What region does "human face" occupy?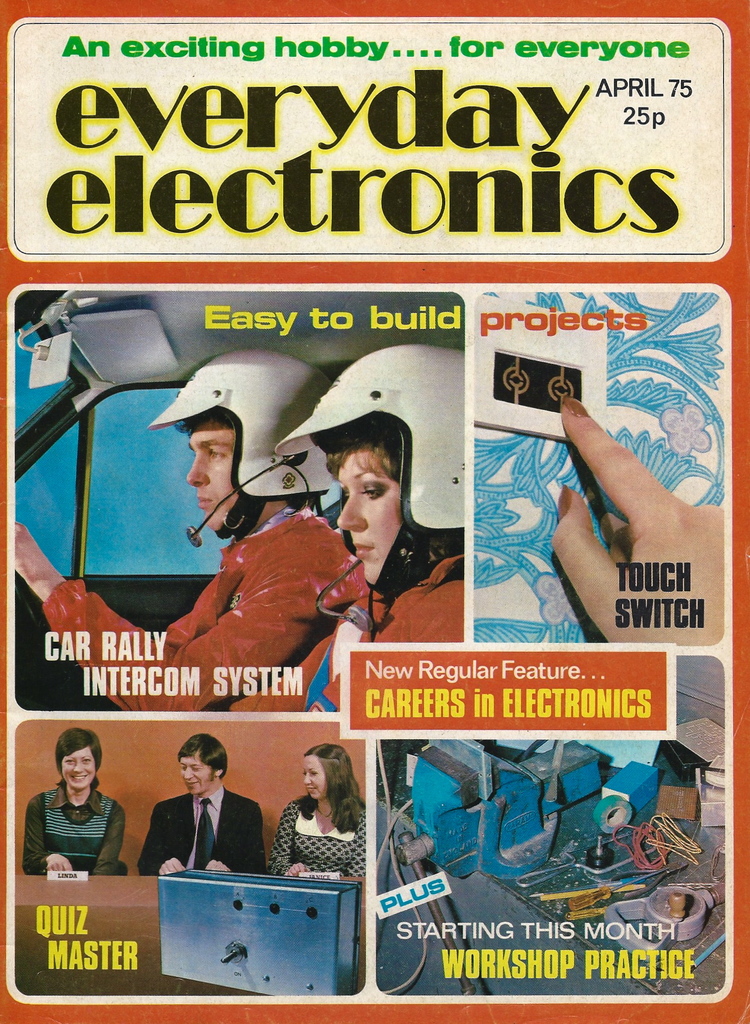
bbox=(187, 422, 236, 531).
